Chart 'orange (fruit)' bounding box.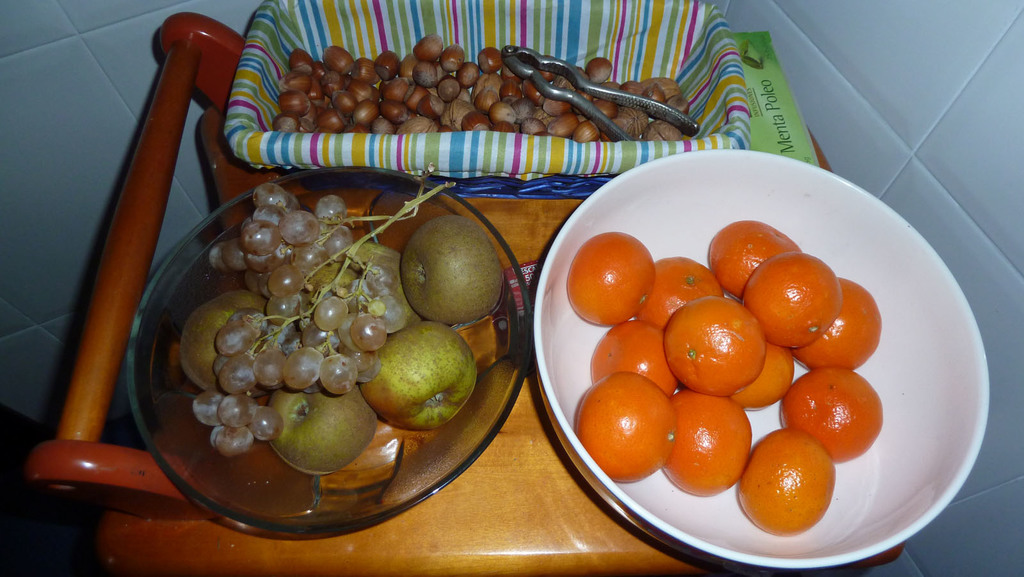
Charted: bbox=(669, 393, 749, 488).
